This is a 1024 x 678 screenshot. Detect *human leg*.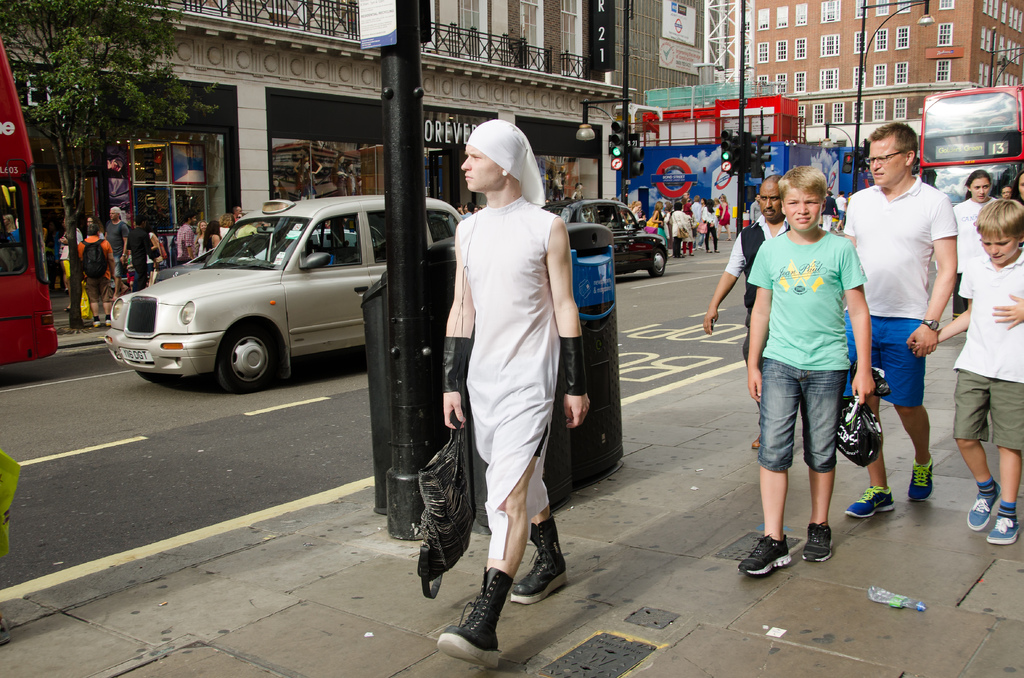
l=726, t=225, r=728, b=242.
